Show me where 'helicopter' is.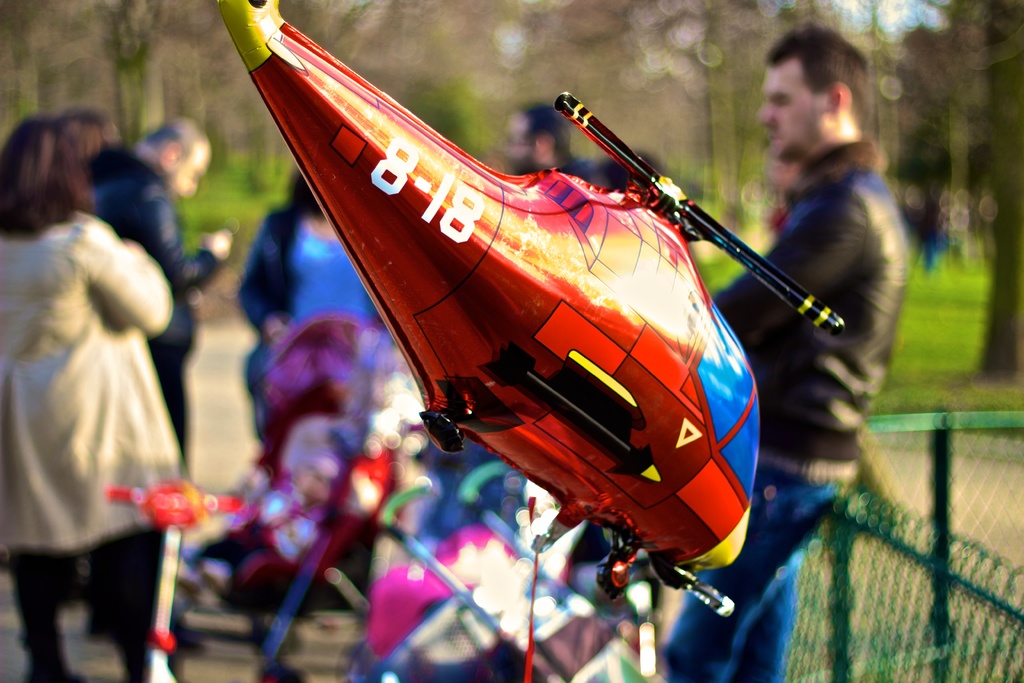
'helicopter' is at <bbox>141, 2, 908, 586</bbox>.
